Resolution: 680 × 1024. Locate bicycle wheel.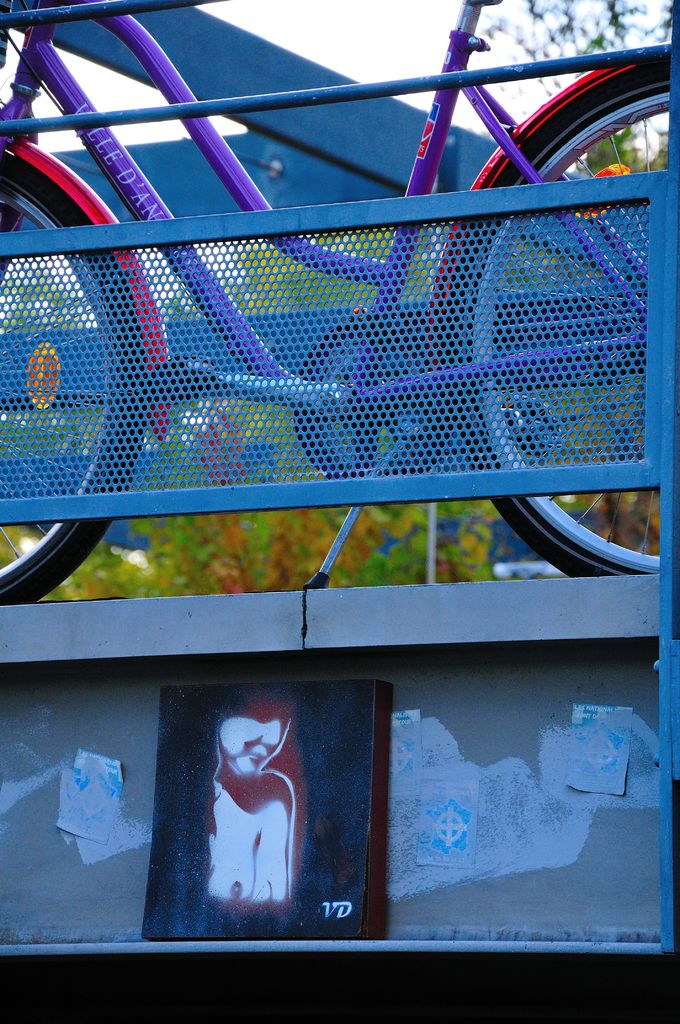
(0,148,144,611).
